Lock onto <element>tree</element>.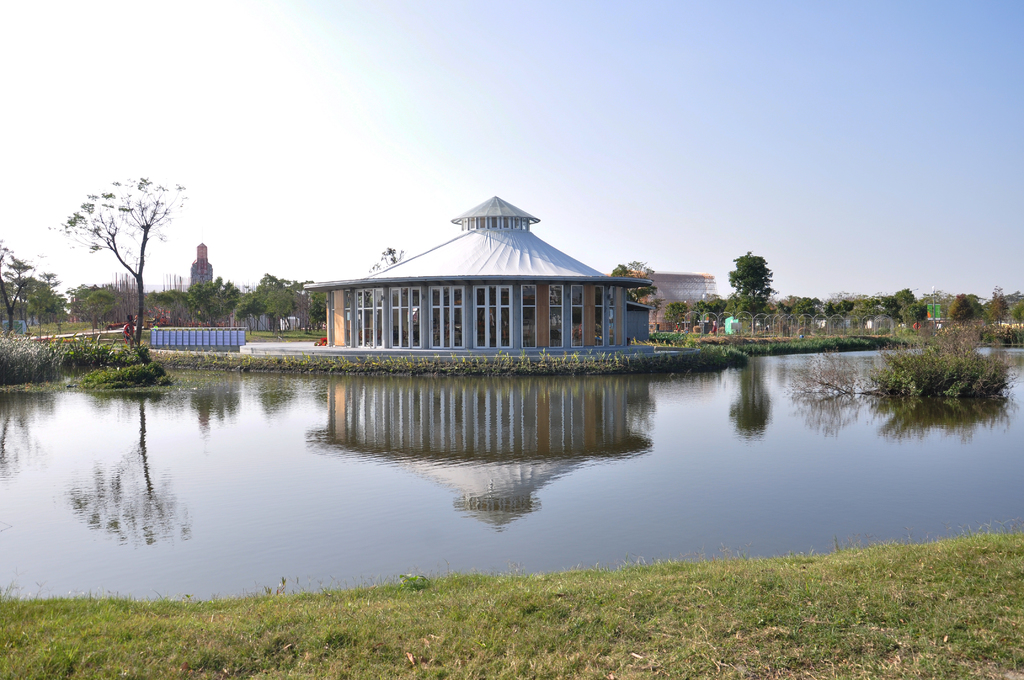
Locked: x1=365 y1=246 x2=412 y2=278.
